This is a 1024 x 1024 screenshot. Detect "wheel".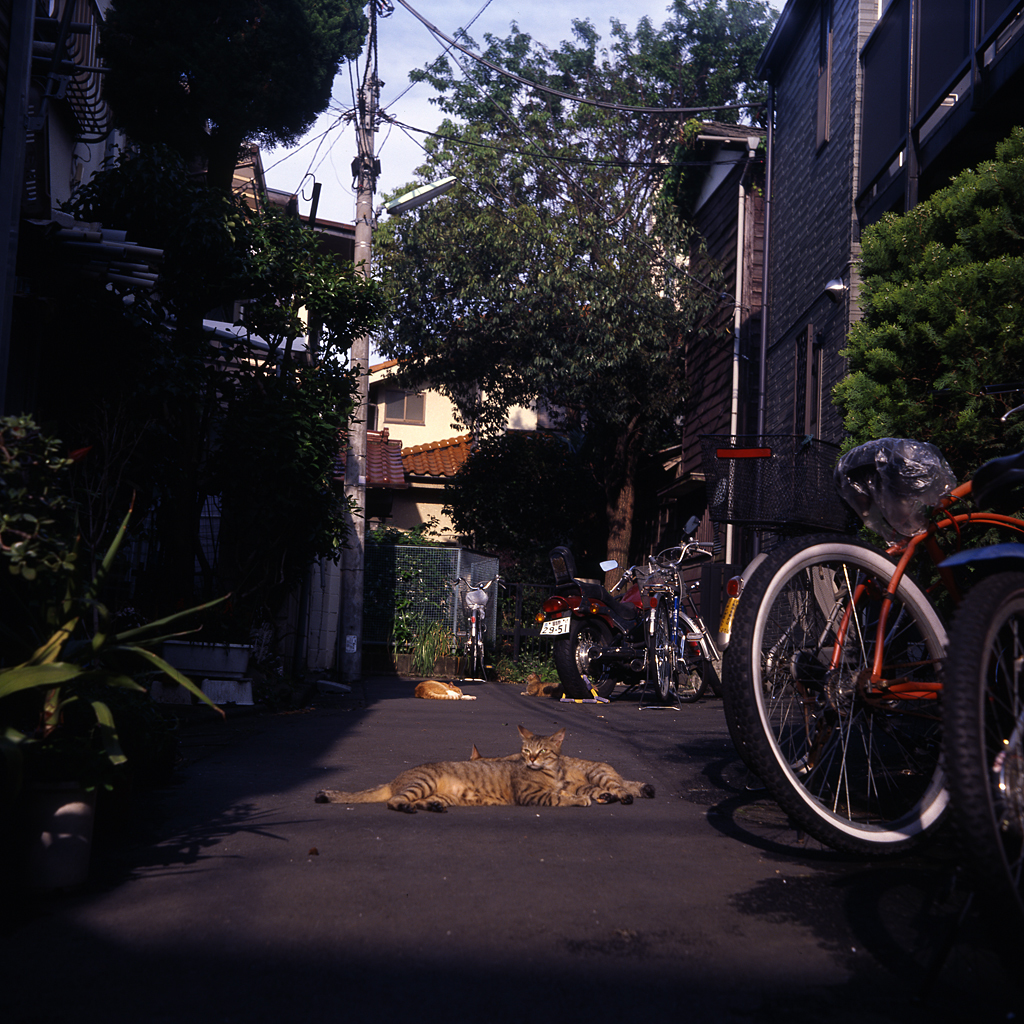
BBox(556, 618, 618, 697).
